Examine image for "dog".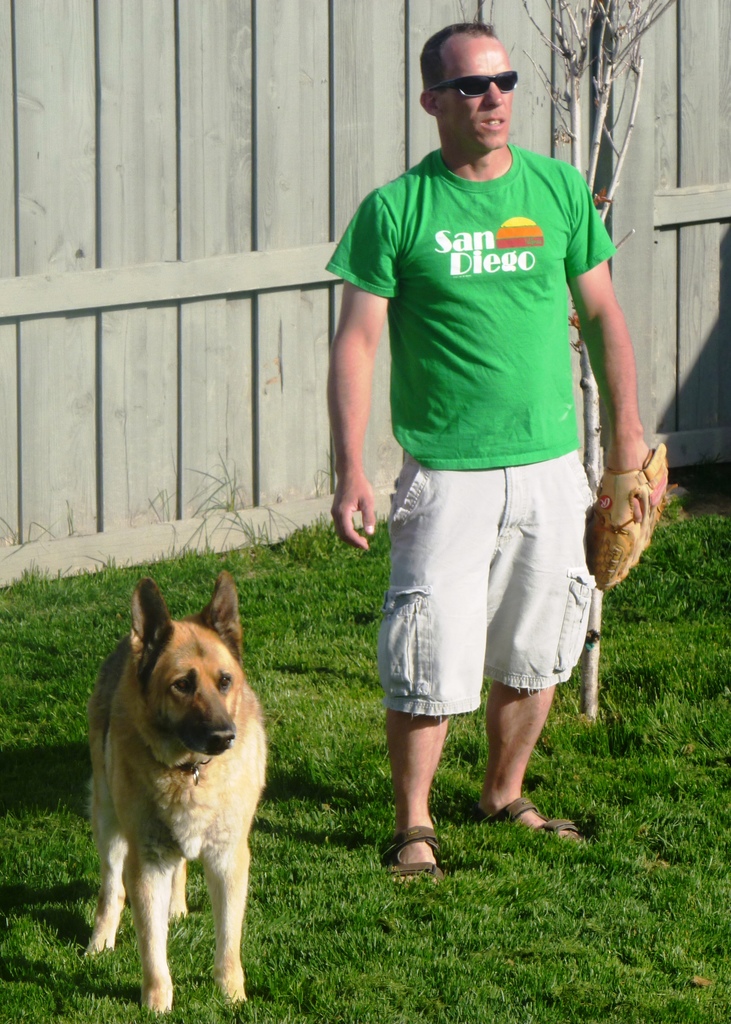
Examination result: bbox=(76, 563, 272, 1014).
